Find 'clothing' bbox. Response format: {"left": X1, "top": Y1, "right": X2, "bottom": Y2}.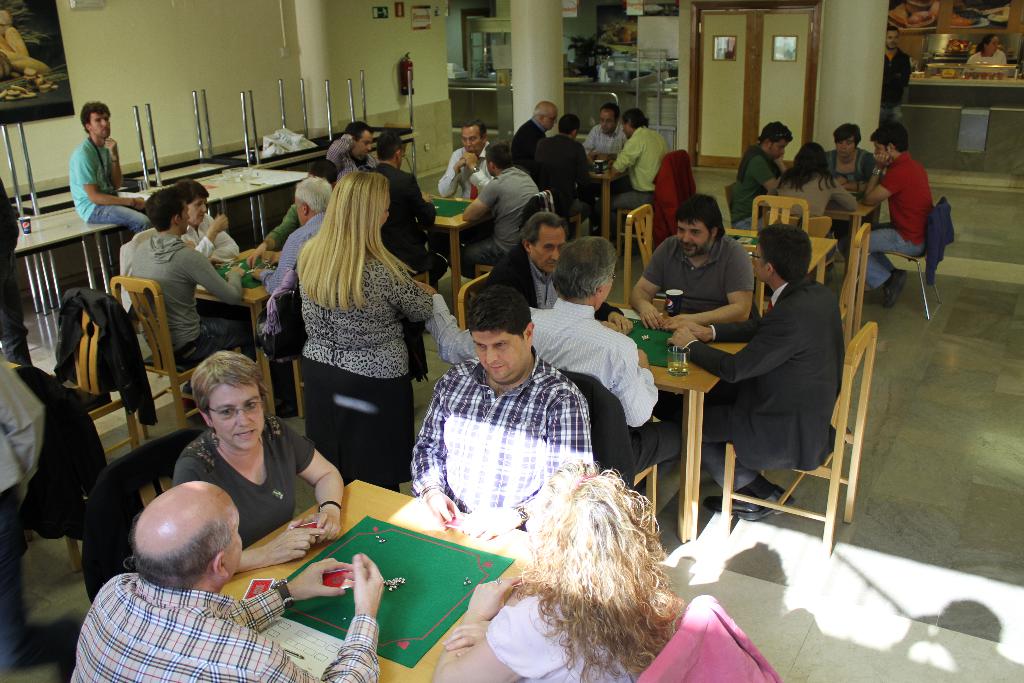
{"left": 641, "top": 233, "right": 753, "bottom": 330}.
